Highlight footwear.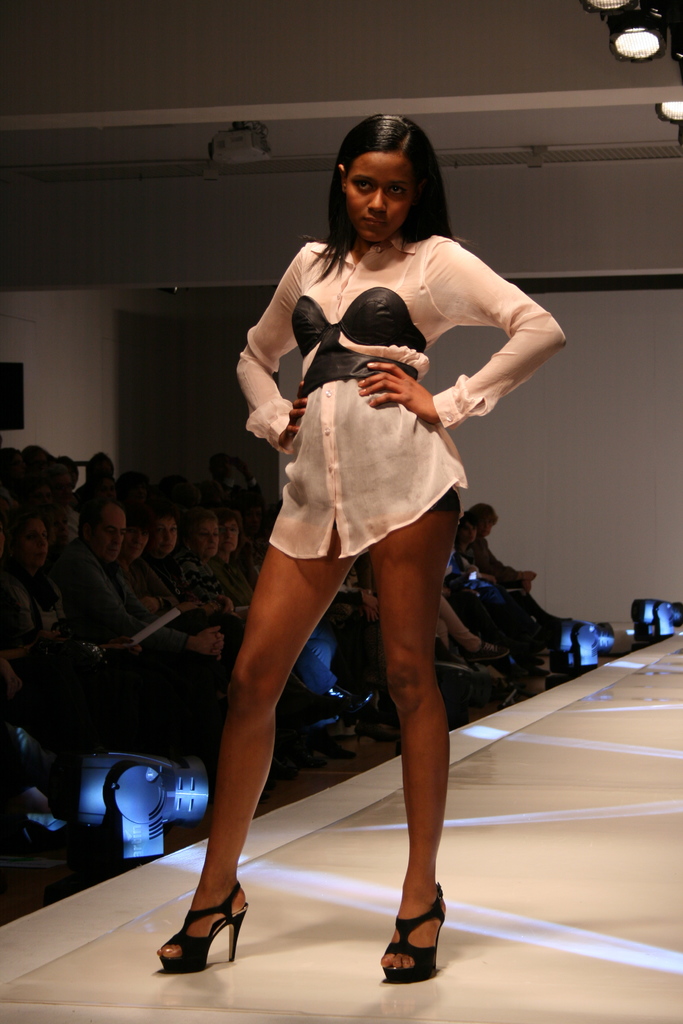
Highlighted region: l=160, t=893, r=242, b=978.
